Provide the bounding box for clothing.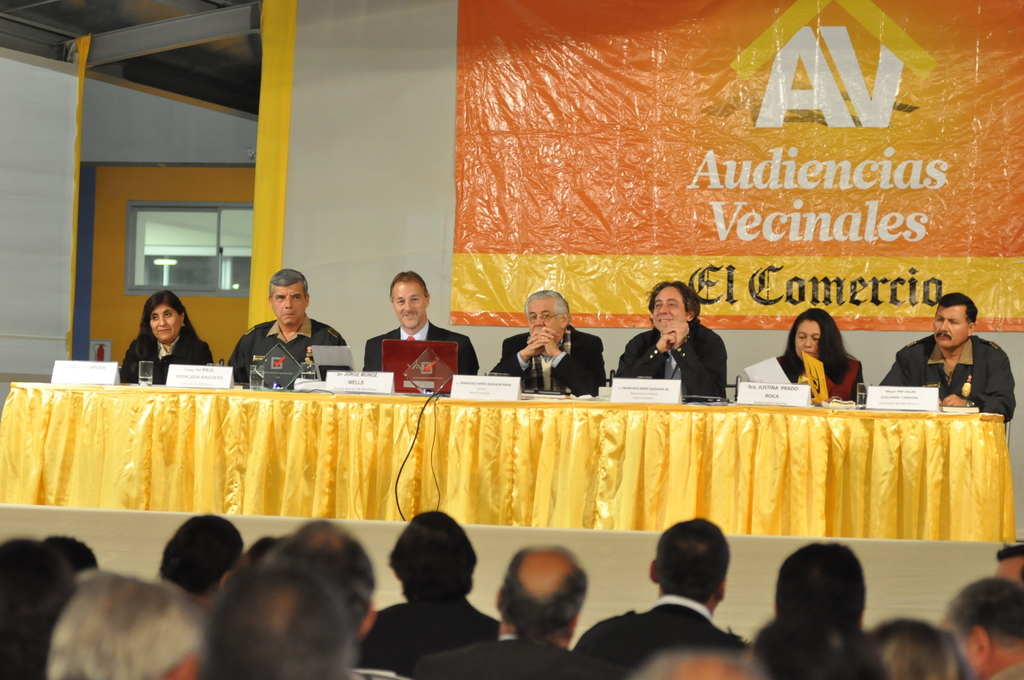
491:327:613:394.
